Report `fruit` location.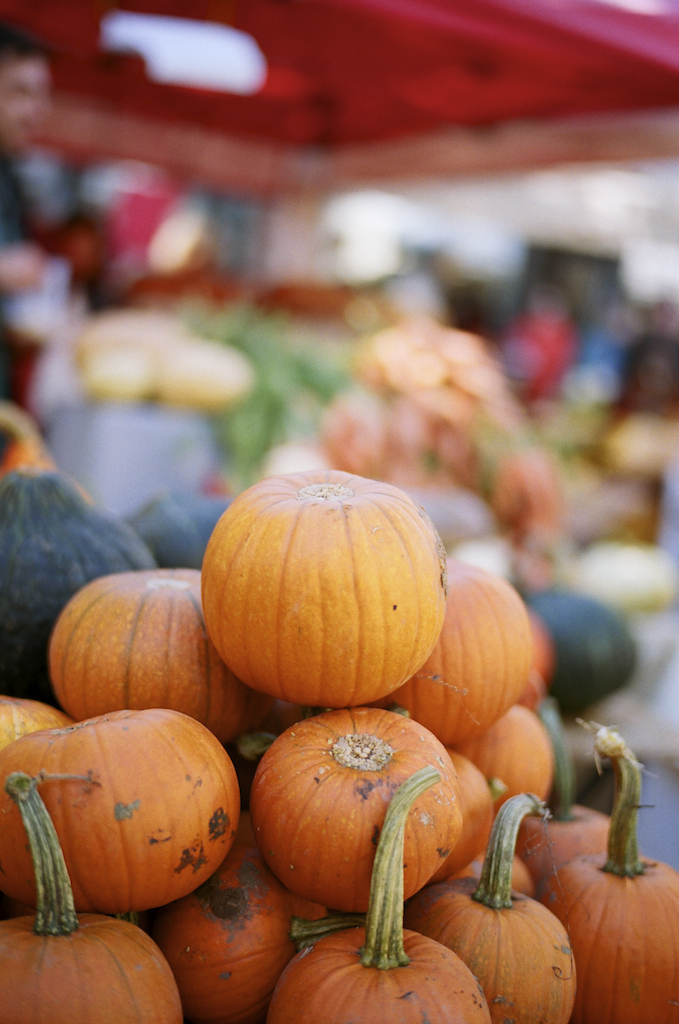
Report: box=[543, 731, 678, 1023].
